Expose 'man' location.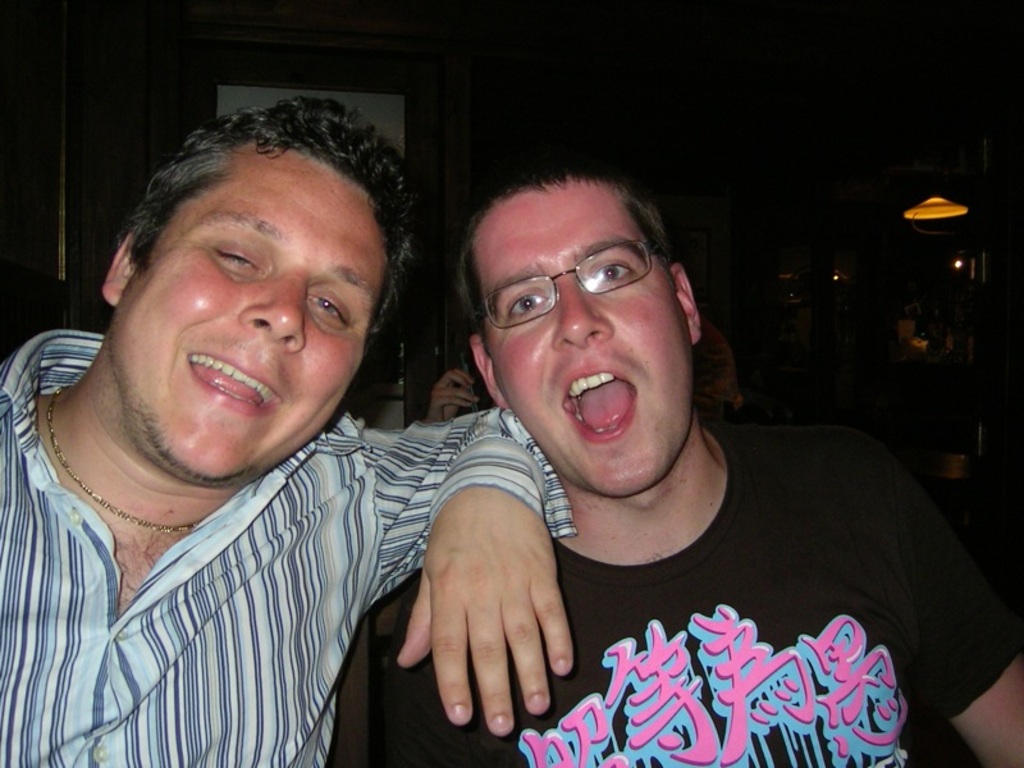
Exposed at locate(296, 128, 983, 749).
